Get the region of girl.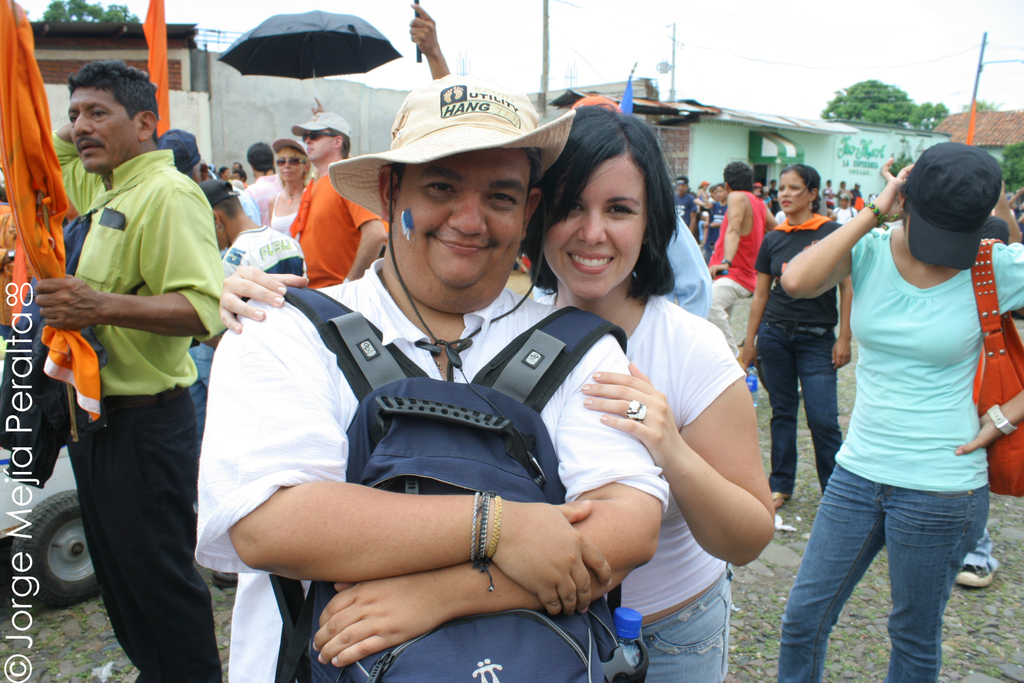
x1=771, y1=145, x2=1023, y2=679.
